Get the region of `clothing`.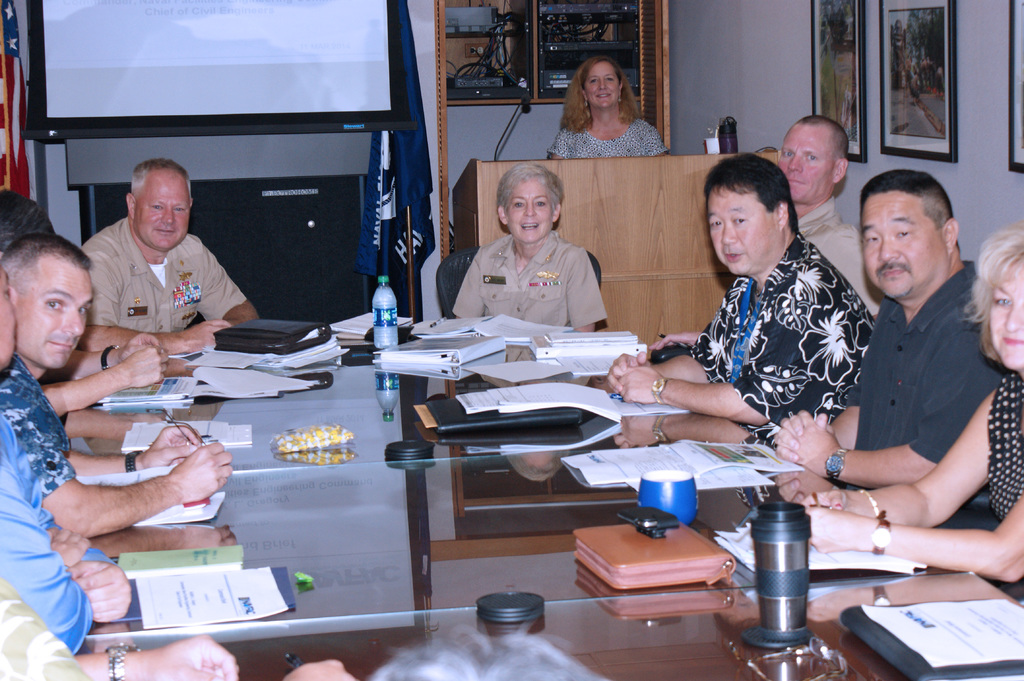
681/228/880/447.
